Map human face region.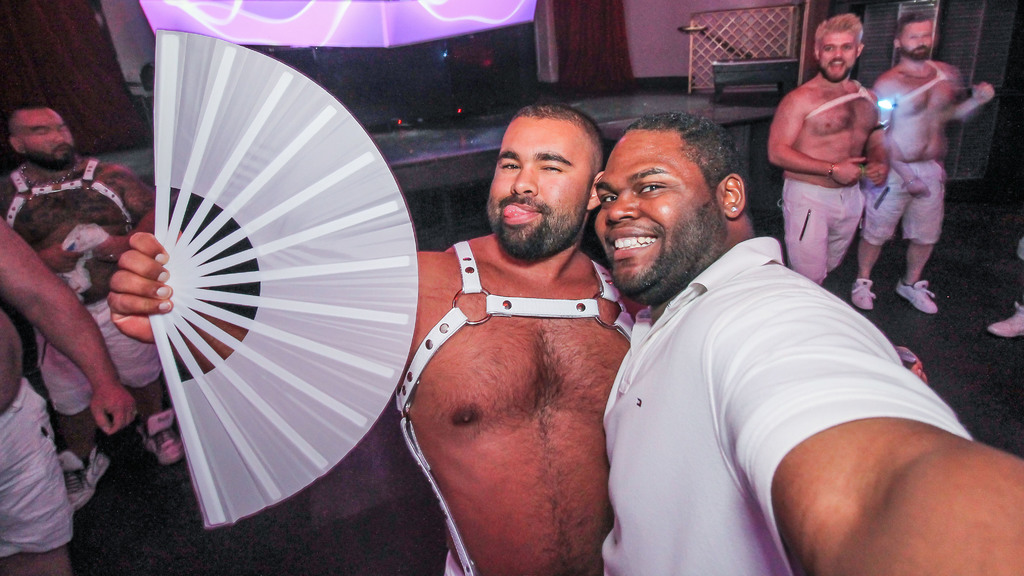
Mapped to 599 127 714 300.
